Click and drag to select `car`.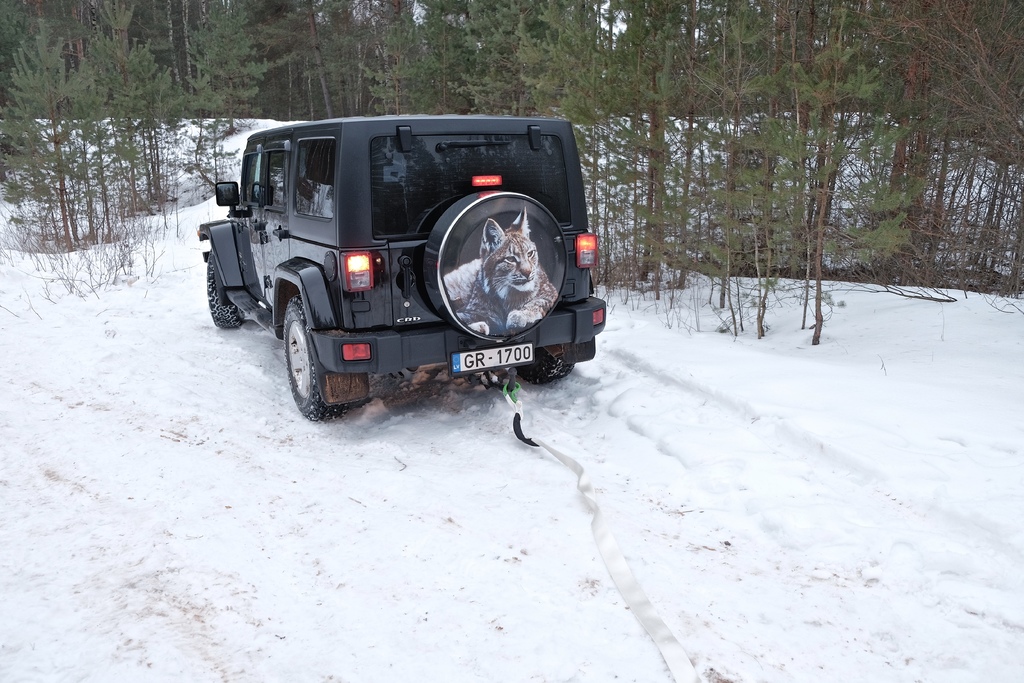
Selection: detection(196, 119, 606, 422).
